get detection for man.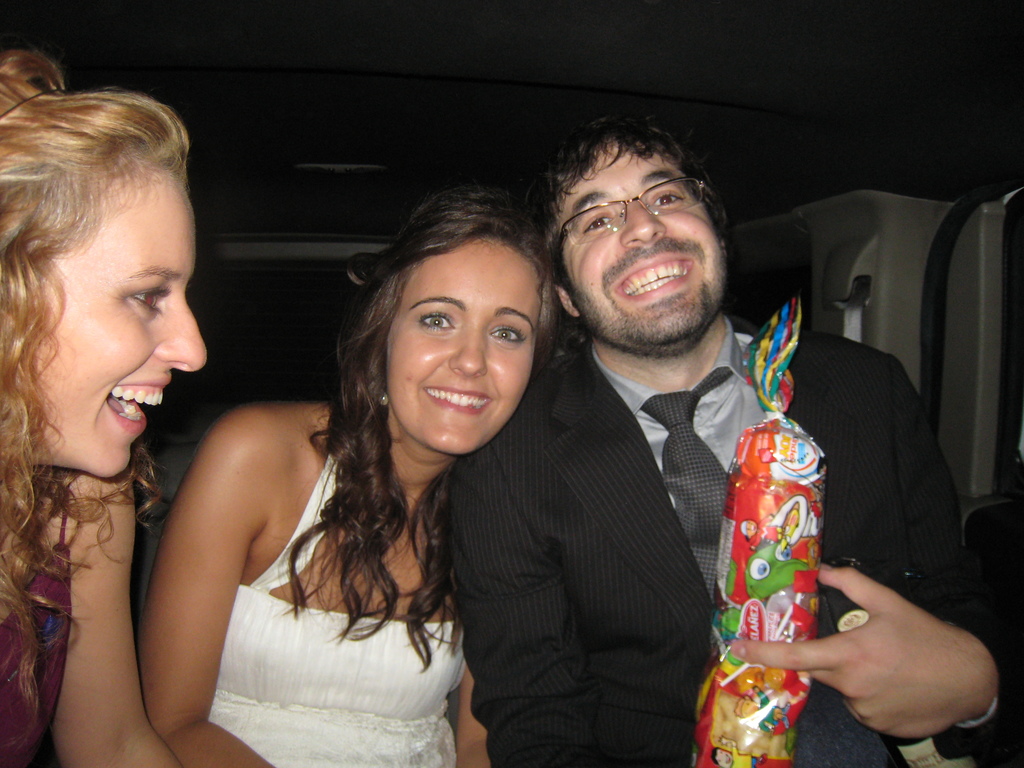
Detection: <bbox>418, 118, 913, 767</bbox>.
